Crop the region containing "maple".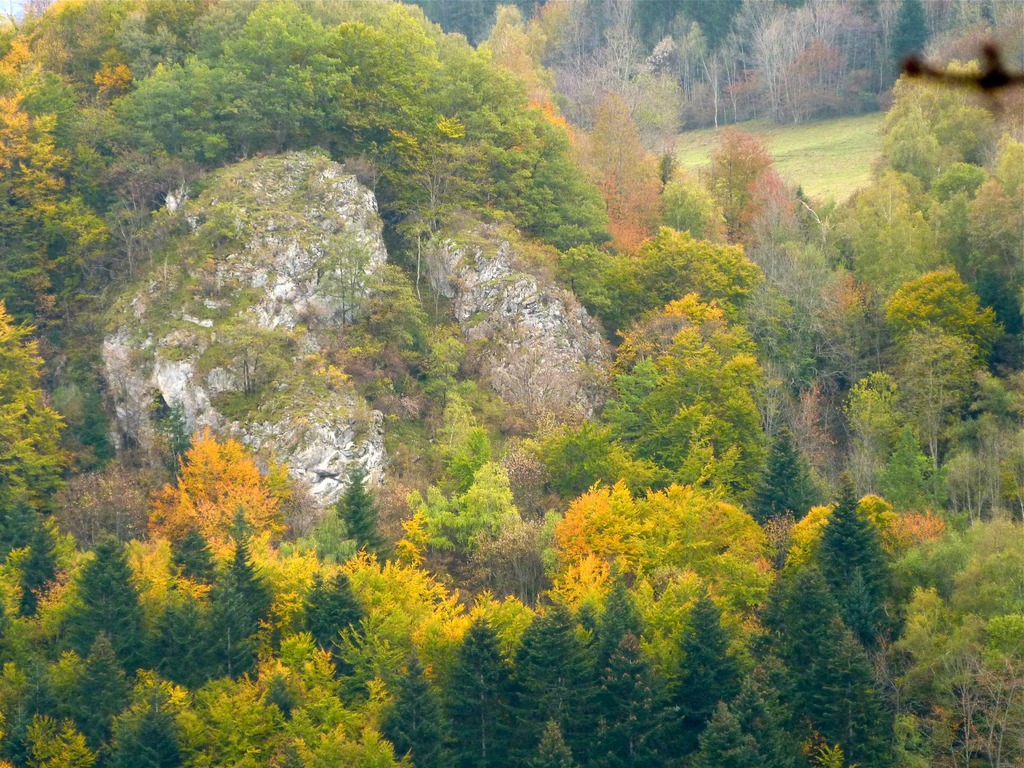
Crop region: rect(463, 10, 586, 179).
